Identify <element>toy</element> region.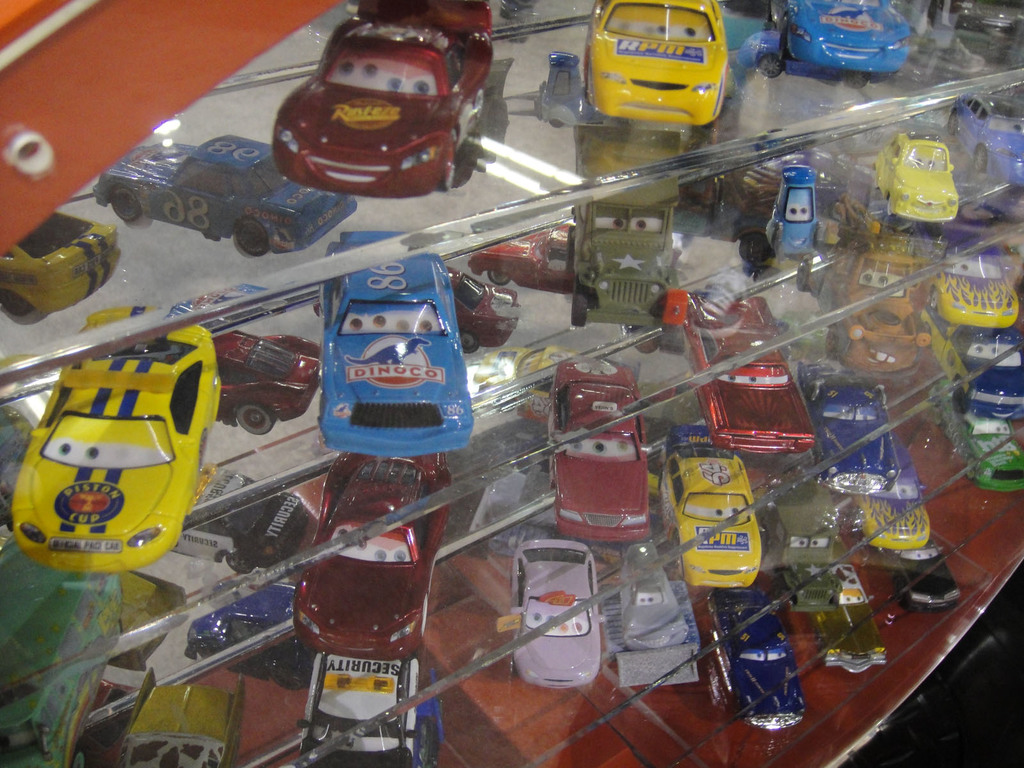
Region: (808,570,886,679).
